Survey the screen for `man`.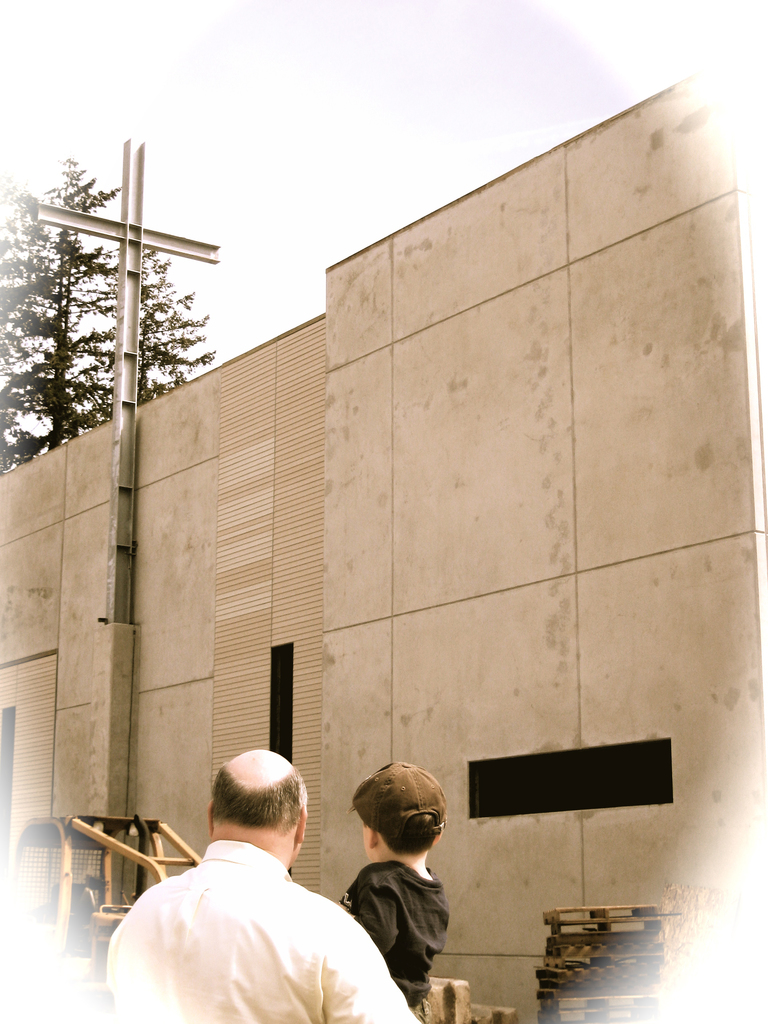
Survey found: bbox(109, 744, 428, 1023).
